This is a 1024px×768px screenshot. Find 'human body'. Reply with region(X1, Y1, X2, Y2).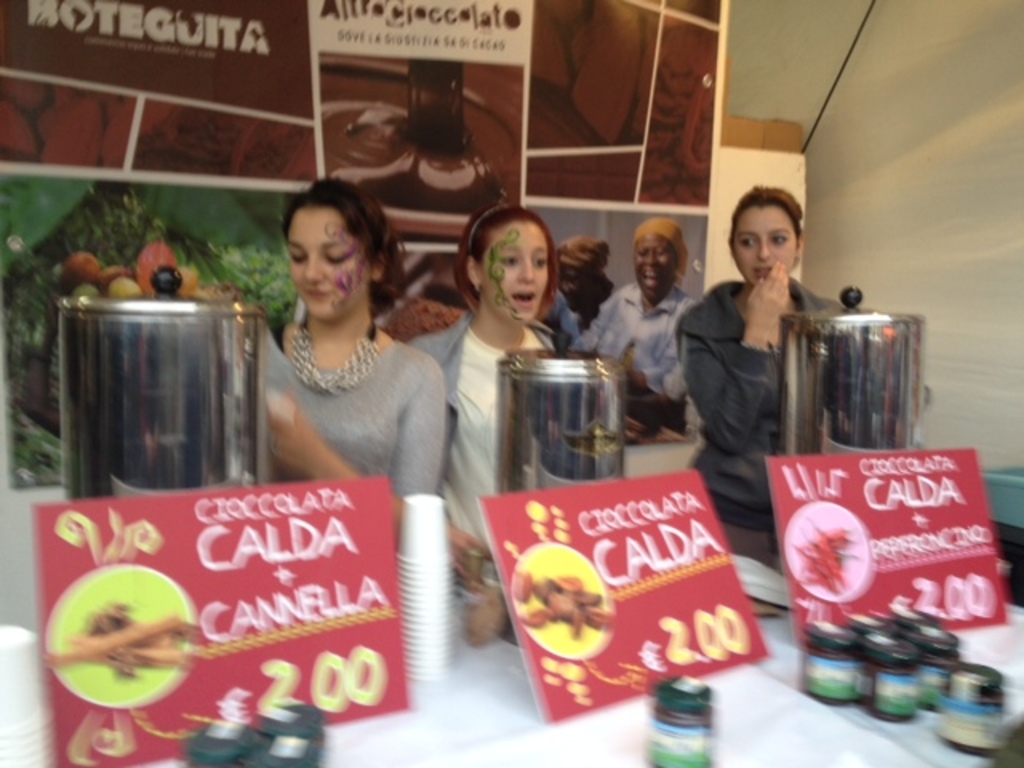
region(674, 184, 843, 570).
